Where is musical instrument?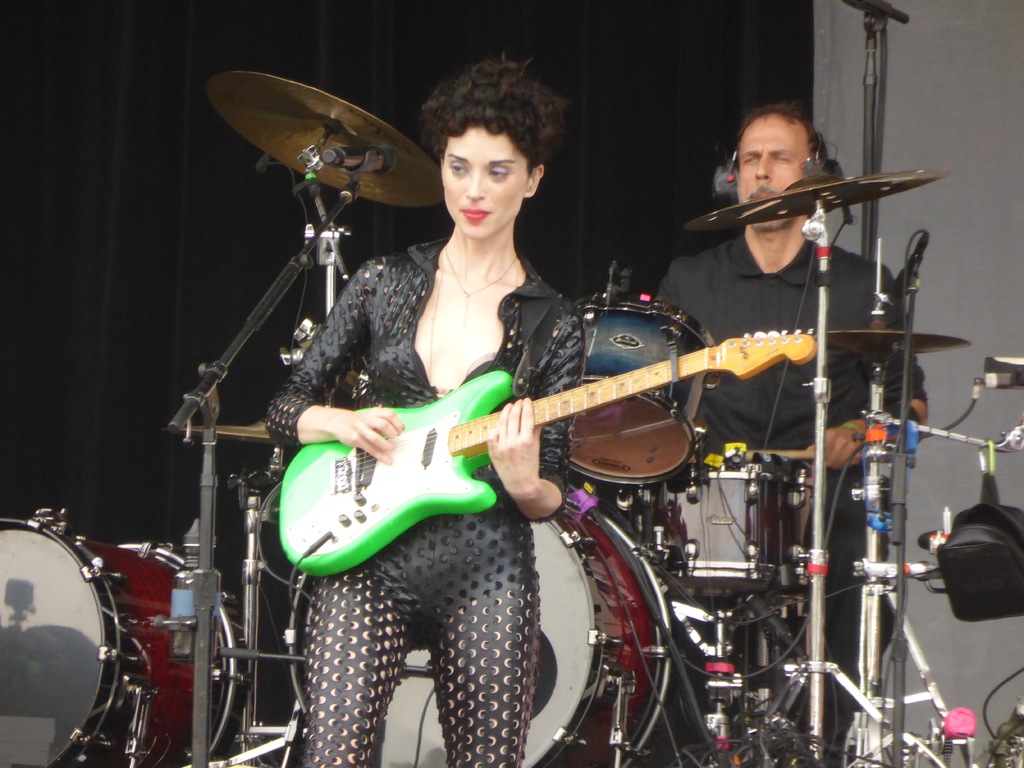
left=279, top=326, right=818, bottom=579.
